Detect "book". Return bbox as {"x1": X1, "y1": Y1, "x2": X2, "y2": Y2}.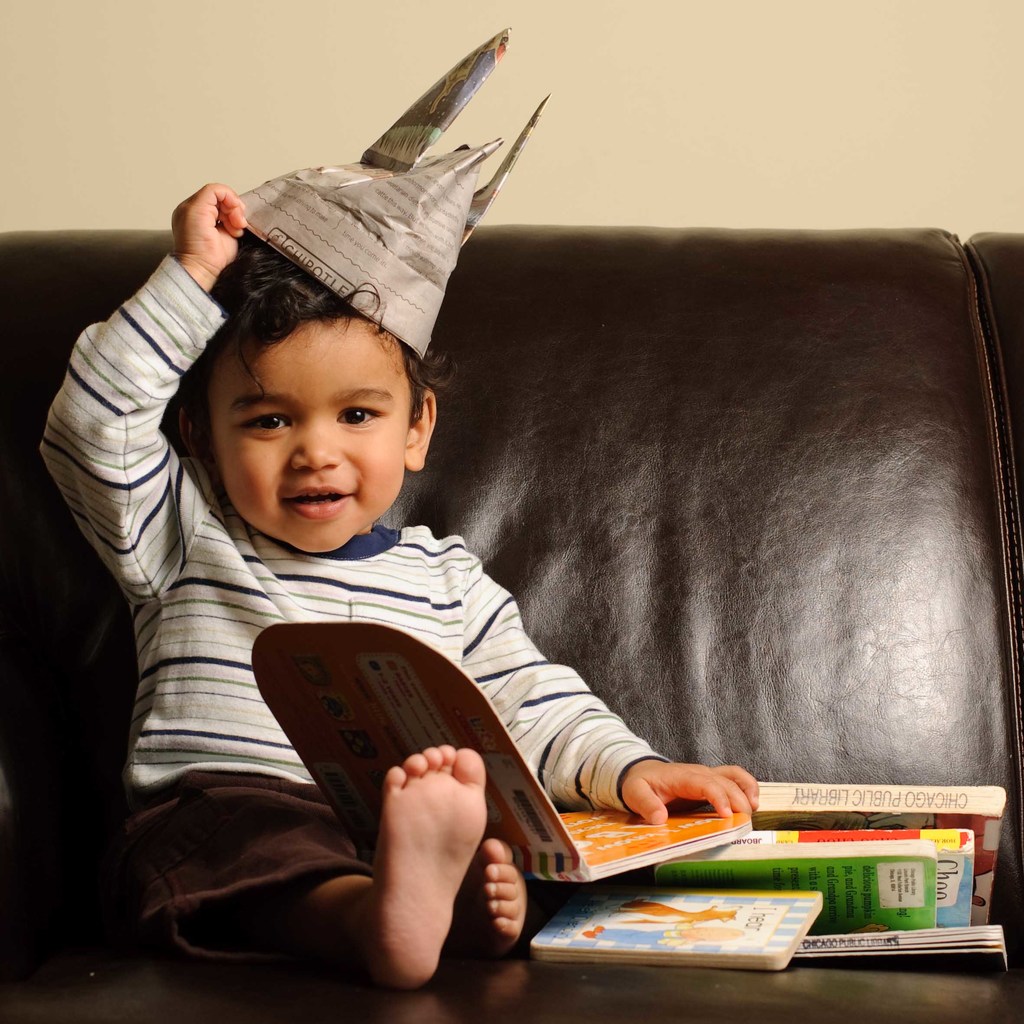
{"x1": 234, "y1": 617, "x2": 757, "y2": 884}.
